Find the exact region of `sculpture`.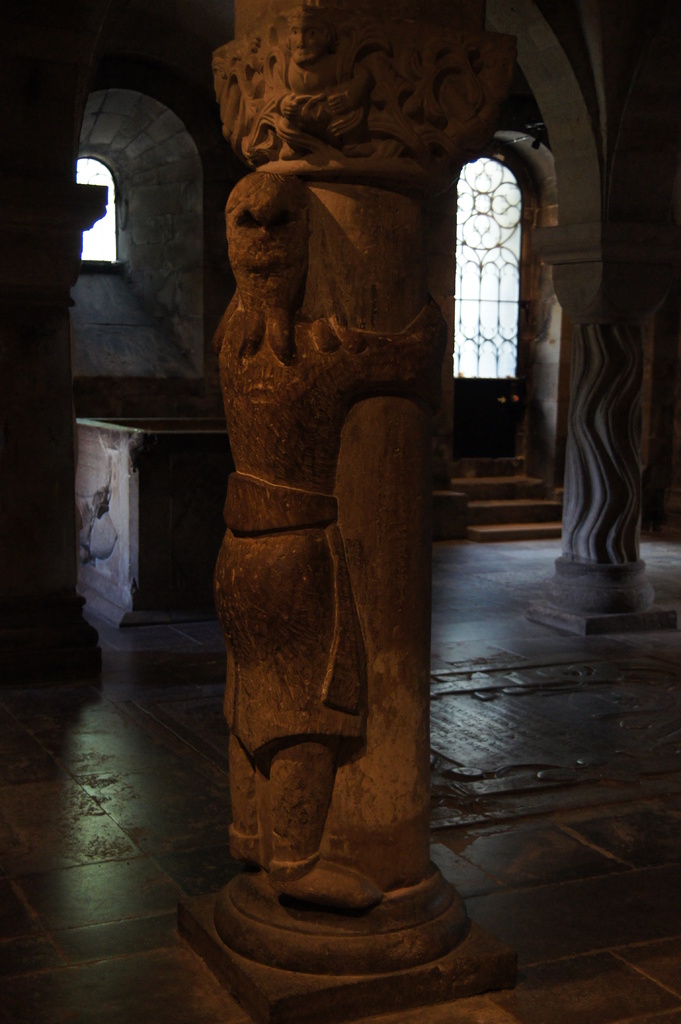
Exact region: locate(250, 8, 359, 163).
